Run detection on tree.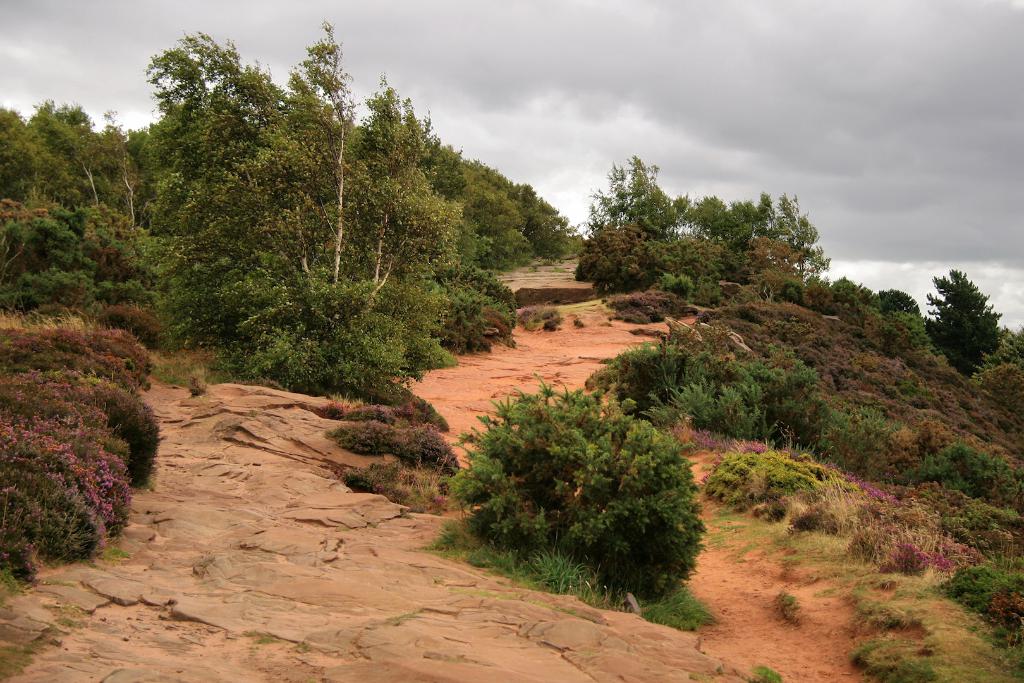
Result: 456 369 700 608.
